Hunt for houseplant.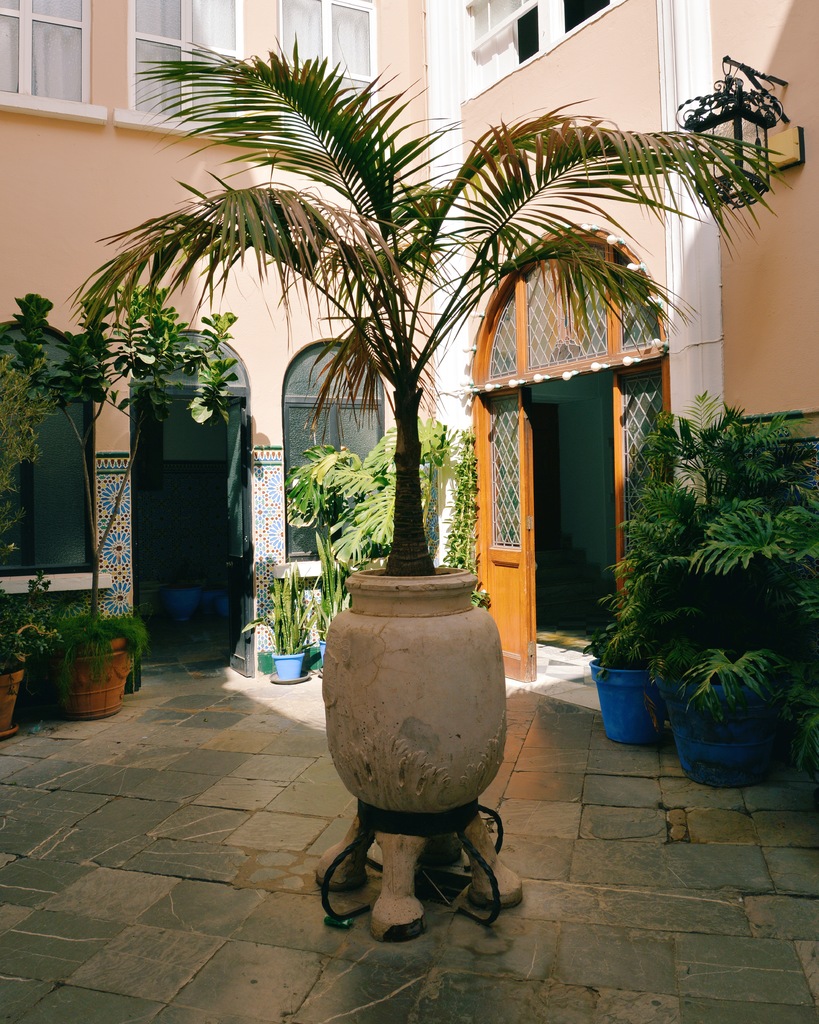
Hunted down at <box>253,568,323,682</box>.
